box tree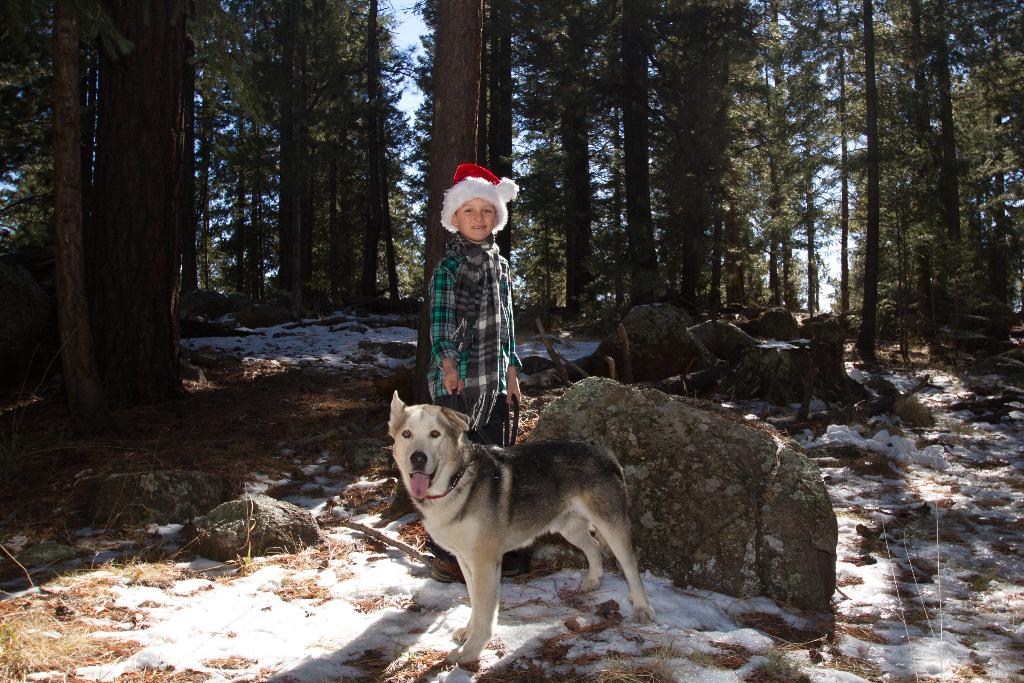
BBox(744, 0, 838, 319)
